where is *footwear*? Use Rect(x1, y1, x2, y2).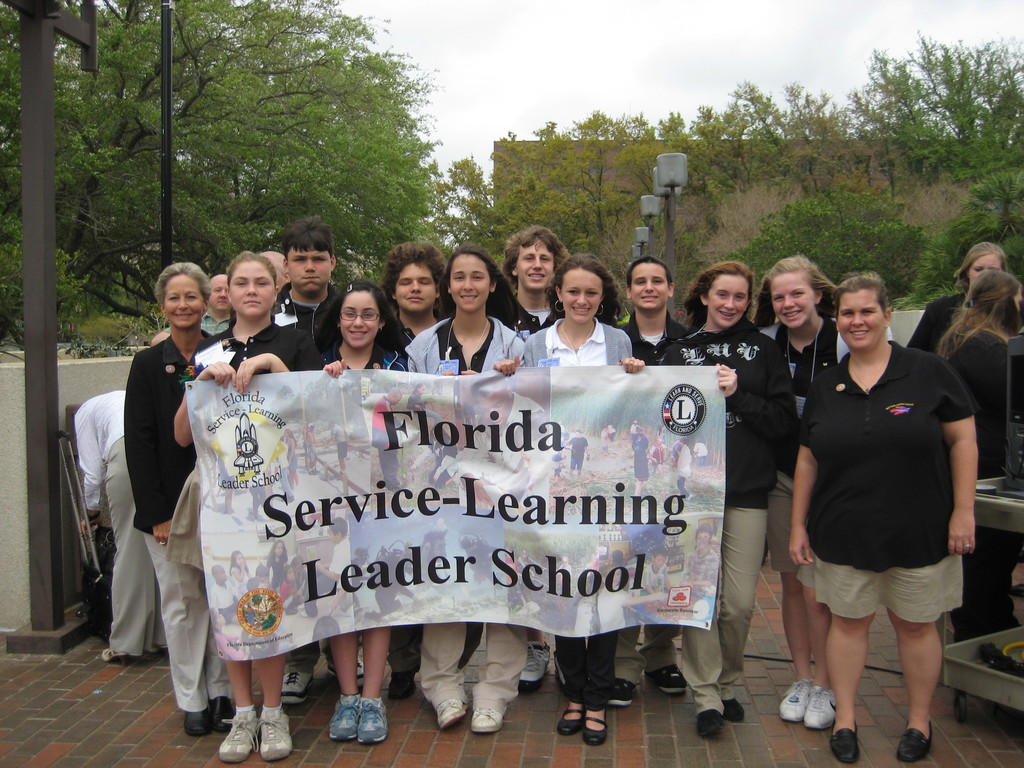
Rect(470, 707, 504, 730).
